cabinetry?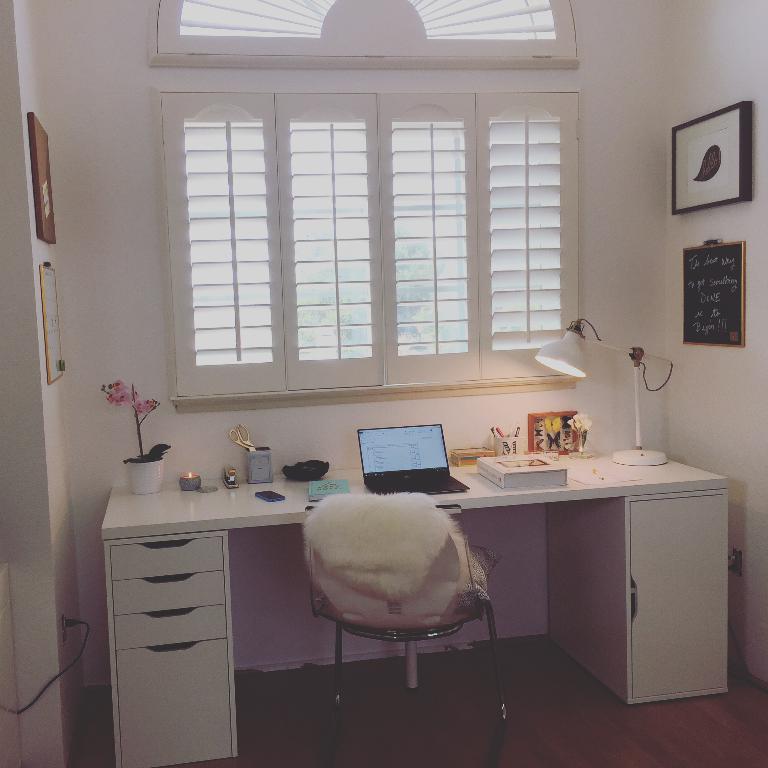
select_region(540, 477, 736, 709)
